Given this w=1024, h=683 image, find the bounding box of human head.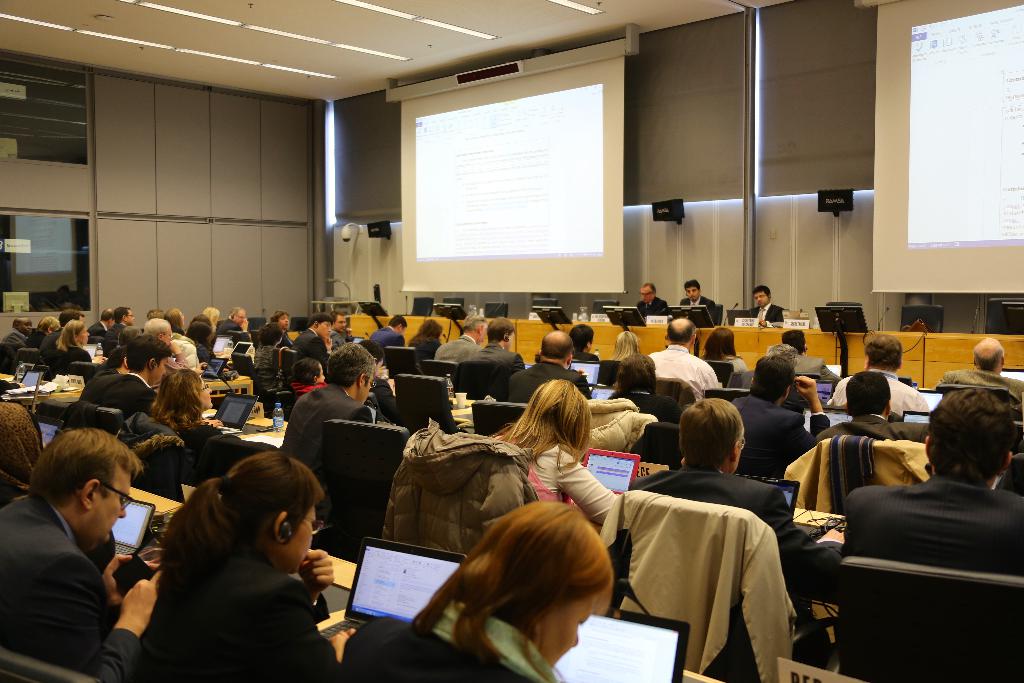
[270, 310, 289, 331].
